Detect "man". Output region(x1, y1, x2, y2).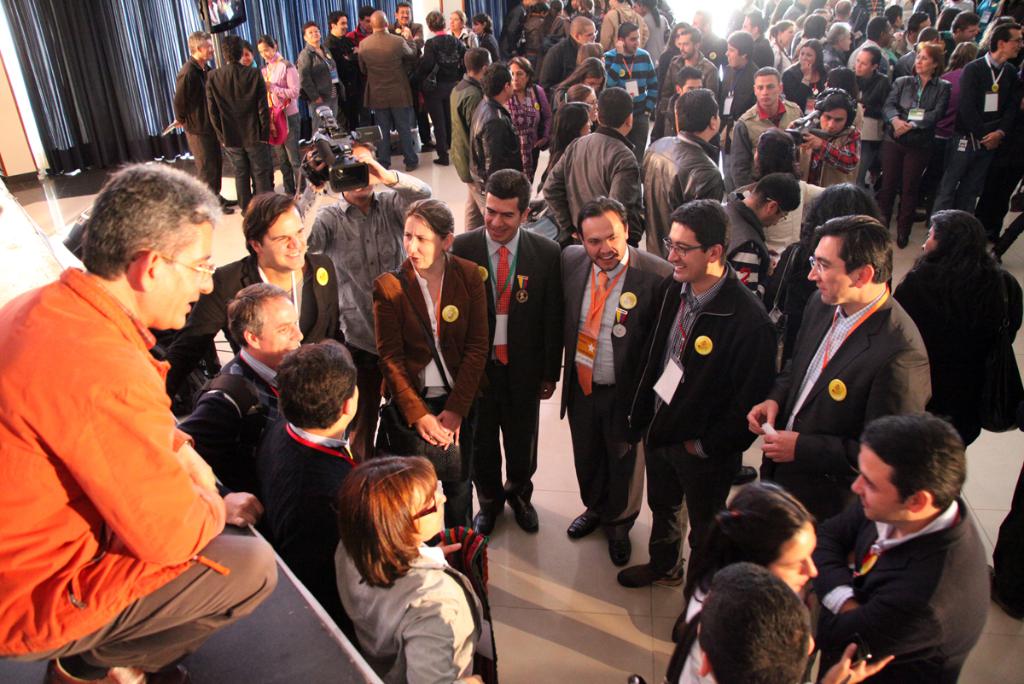
region(602, 26, 660, 164).
